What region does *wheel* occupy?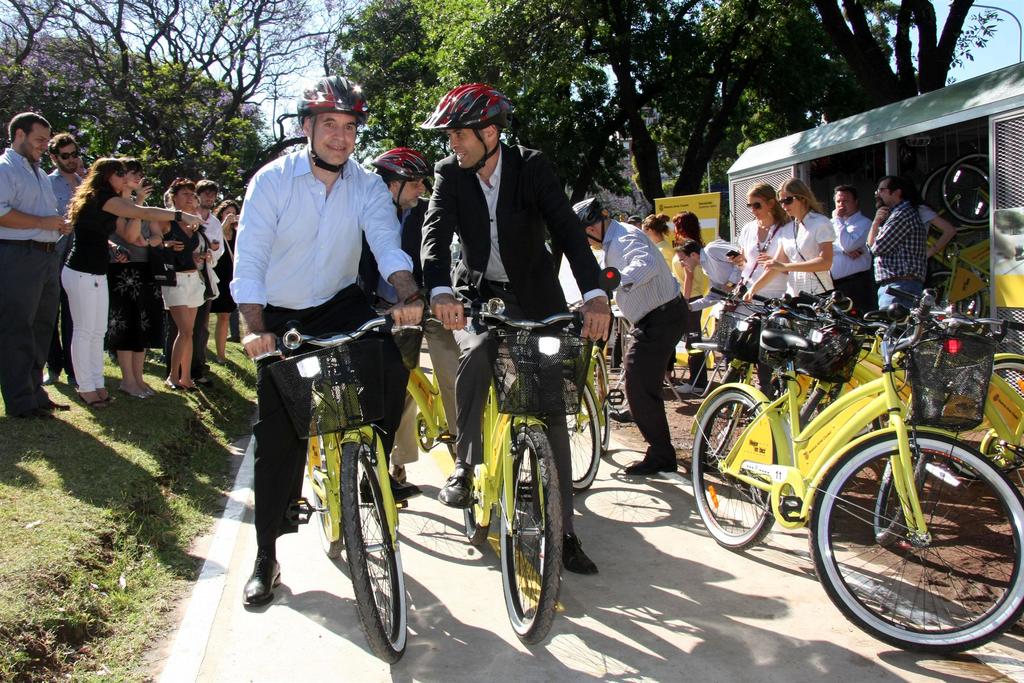
698,382,740,458.
